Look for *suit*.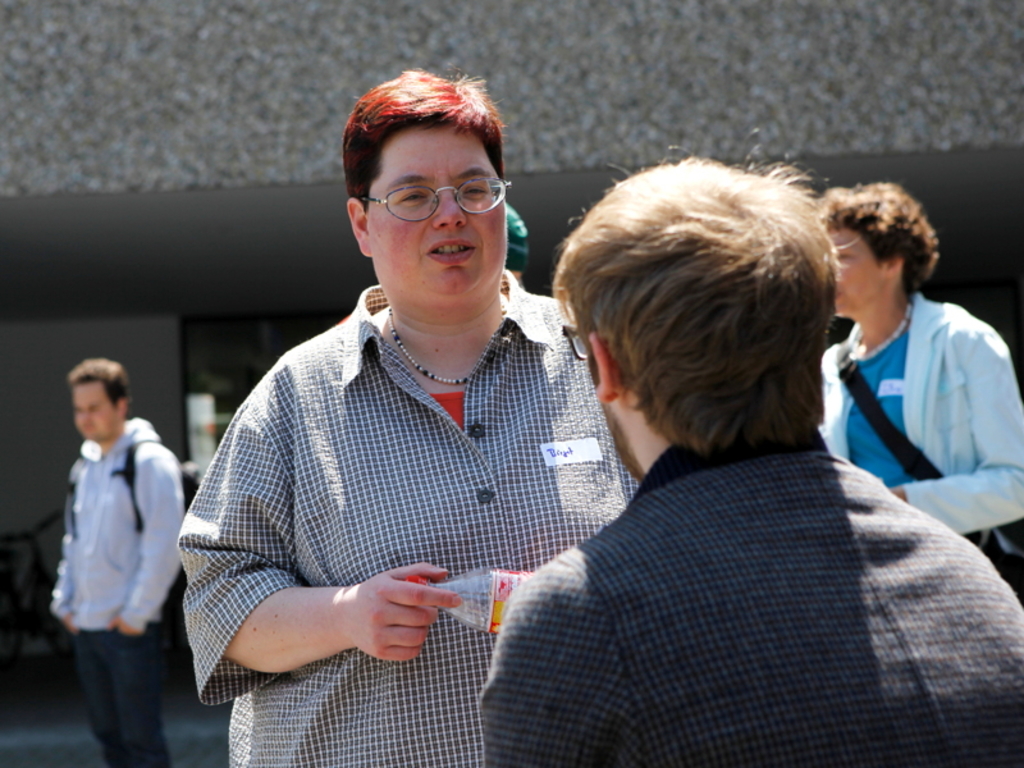
Found: select_region(511, 326, 1005, 750).
